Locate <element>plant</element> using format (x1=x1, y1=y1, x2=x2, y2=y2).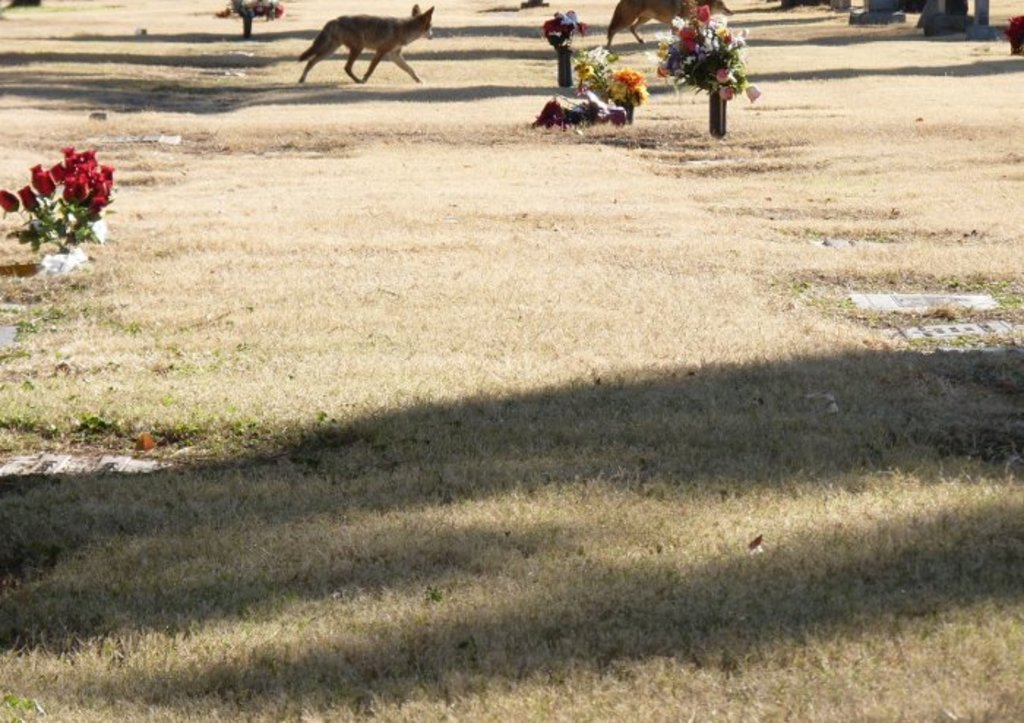
(x1=0, y1=136, x2=104, y2=263).
